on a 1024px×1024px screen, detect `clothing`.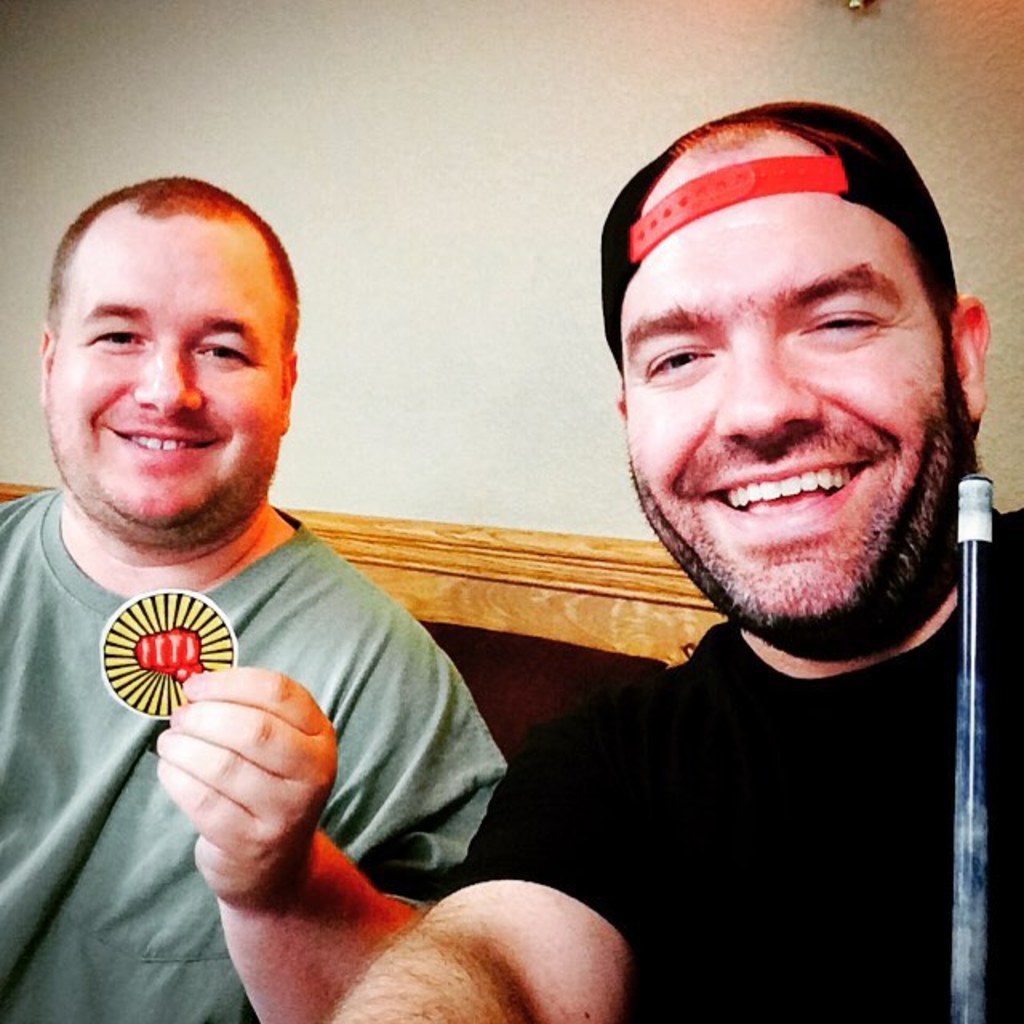
(x1=0, y1=482, x2=512, y2=1022).
